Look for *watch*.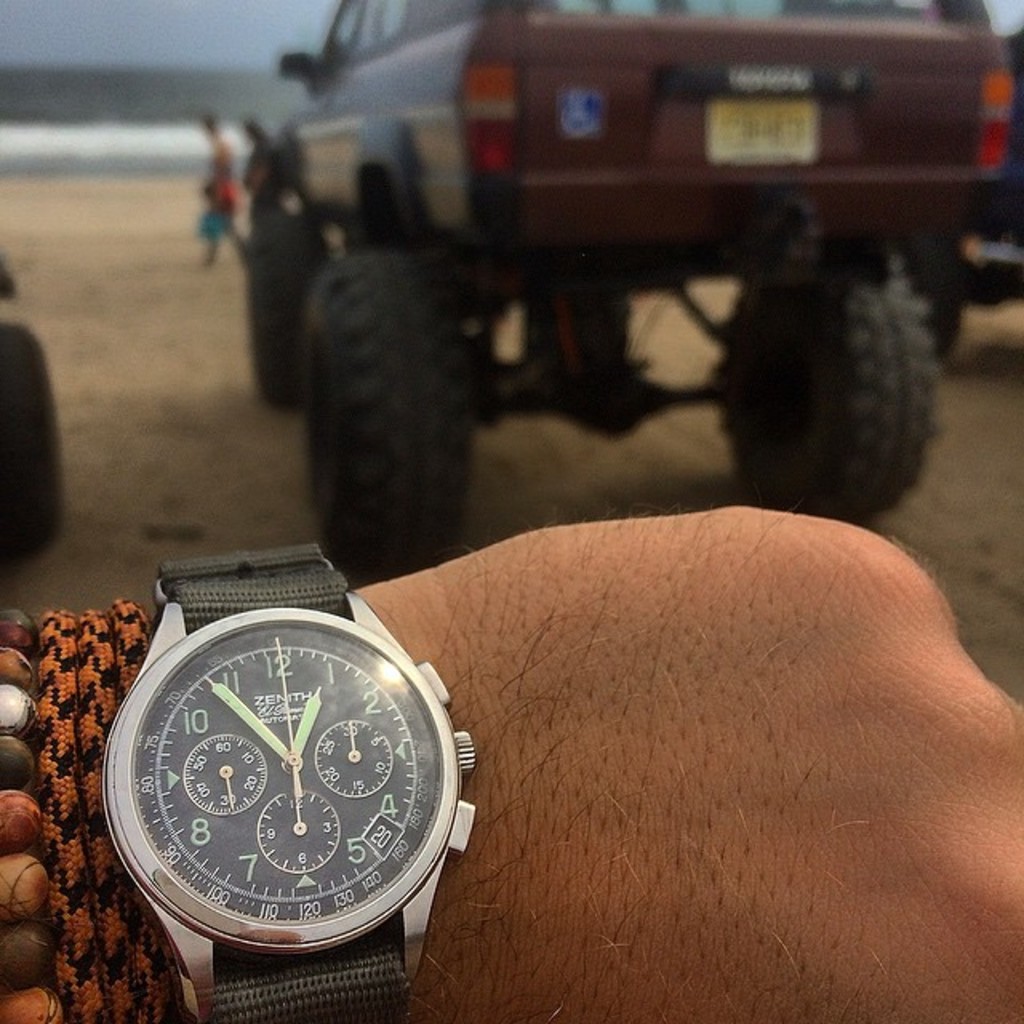
Found: bbox=[102, 542, 483, 1022].
